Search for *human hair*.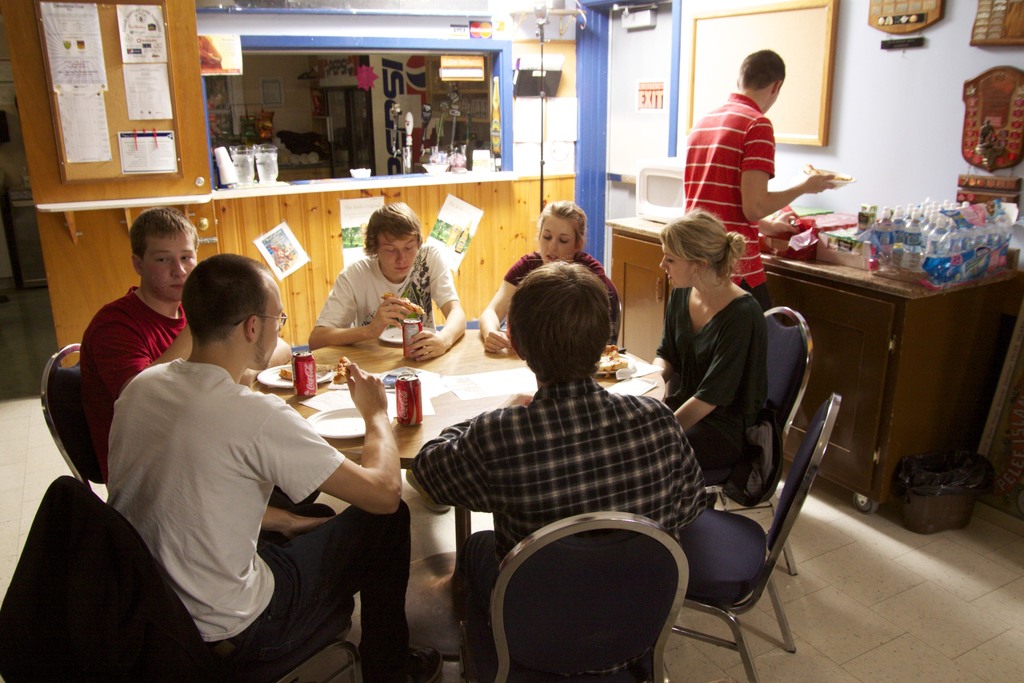
Found at (660, 210, 744, 272).
